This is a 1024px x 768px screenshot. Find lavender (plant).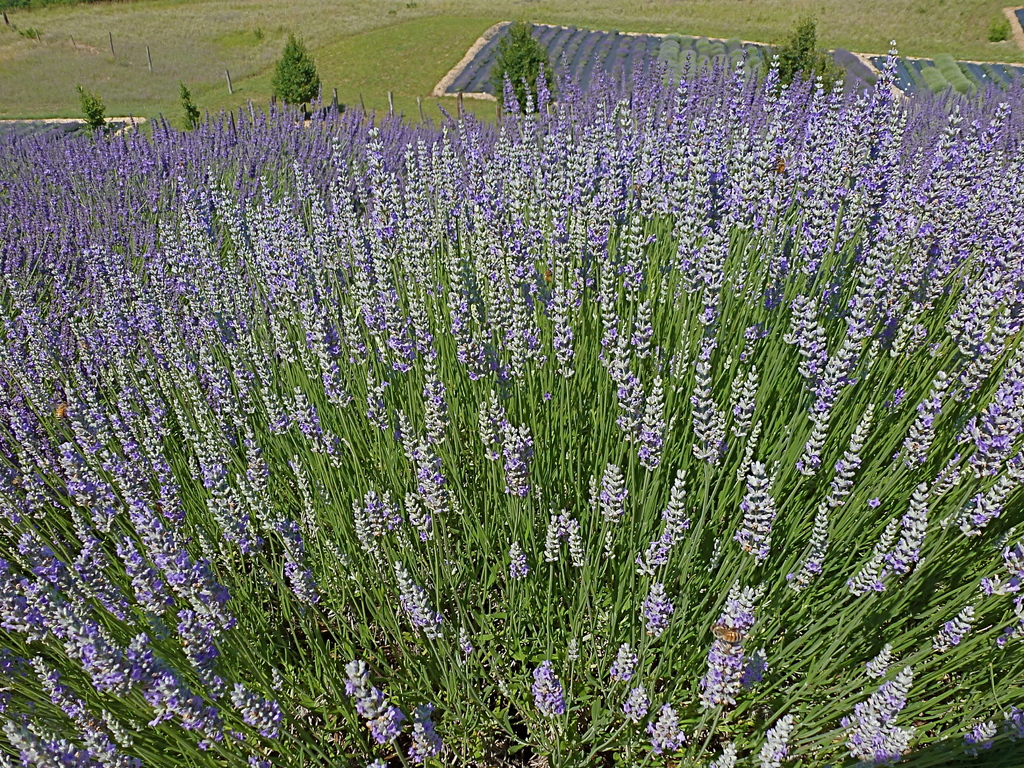
Bounding box: {"left": 595, "top": 462, "right": 627, "bottom": 528}.
